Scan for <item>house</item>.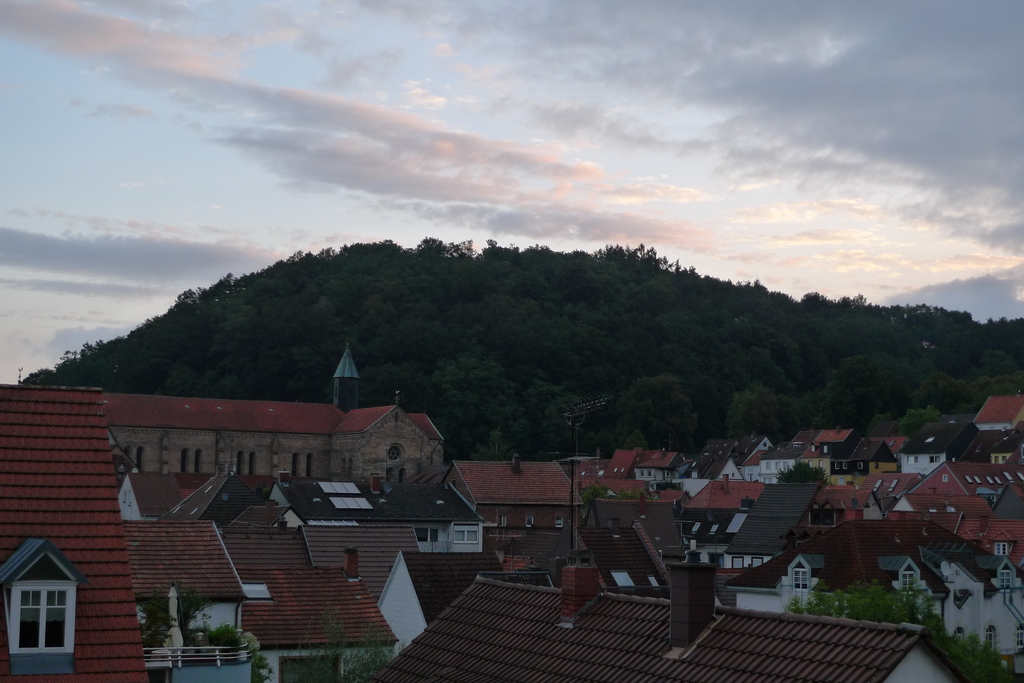
Scan result: box=[936, 536, 1023, 677].
